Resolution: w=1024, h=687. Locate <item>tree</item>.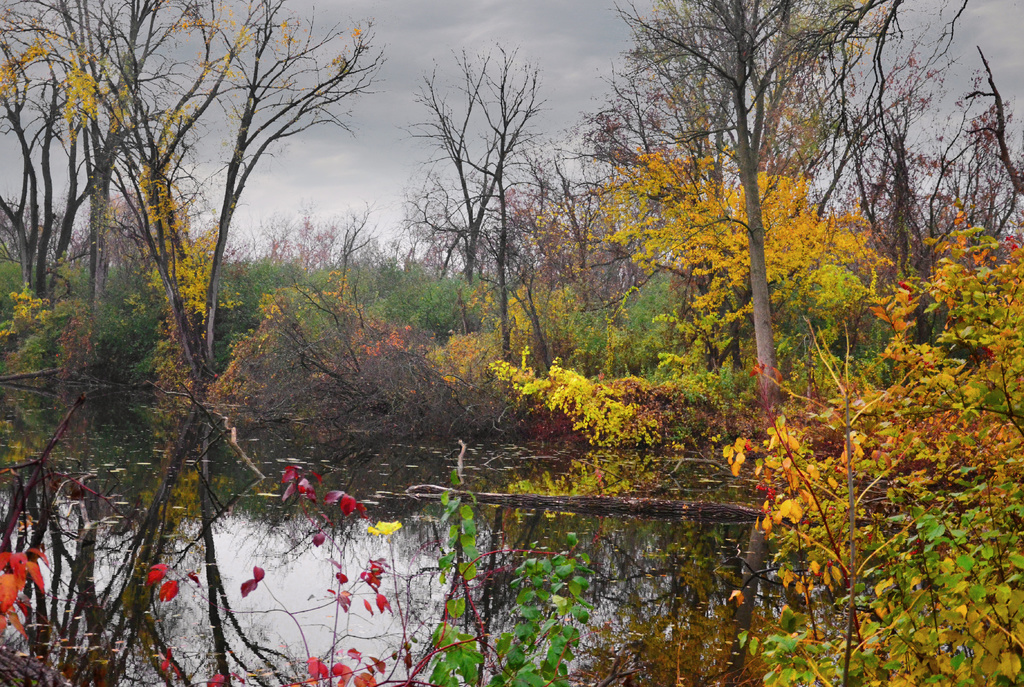
(x1=590, y1=0, x2=941, y2=430).
